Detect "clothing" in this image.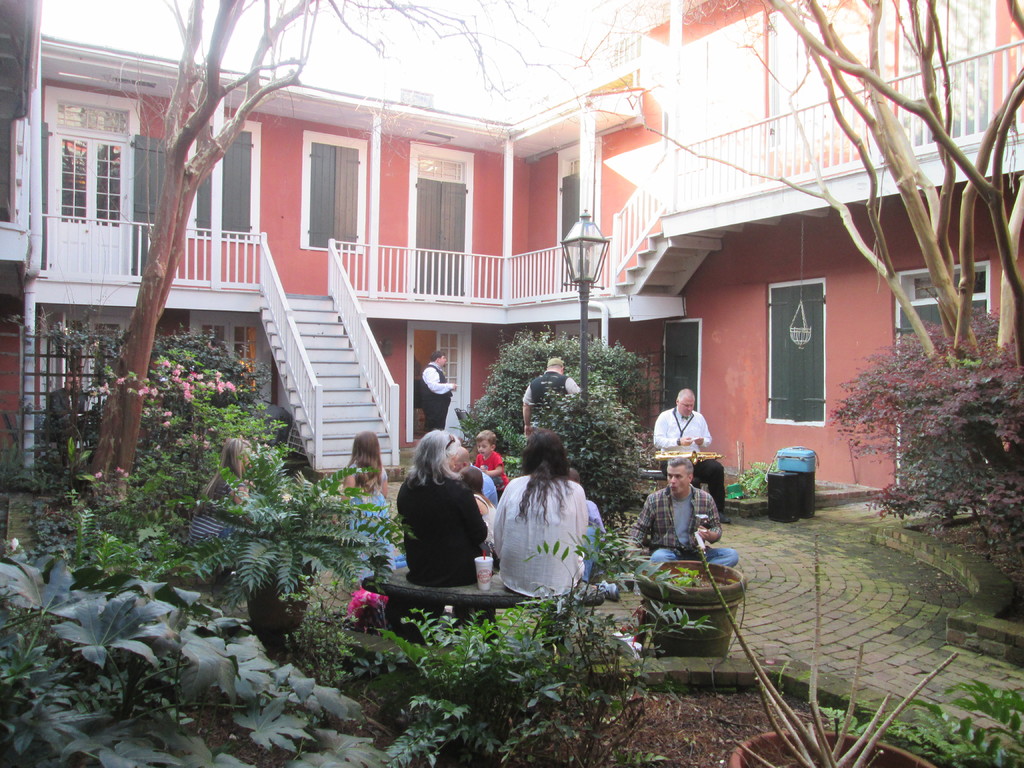
Detection: 471, 463, 500, 502.
